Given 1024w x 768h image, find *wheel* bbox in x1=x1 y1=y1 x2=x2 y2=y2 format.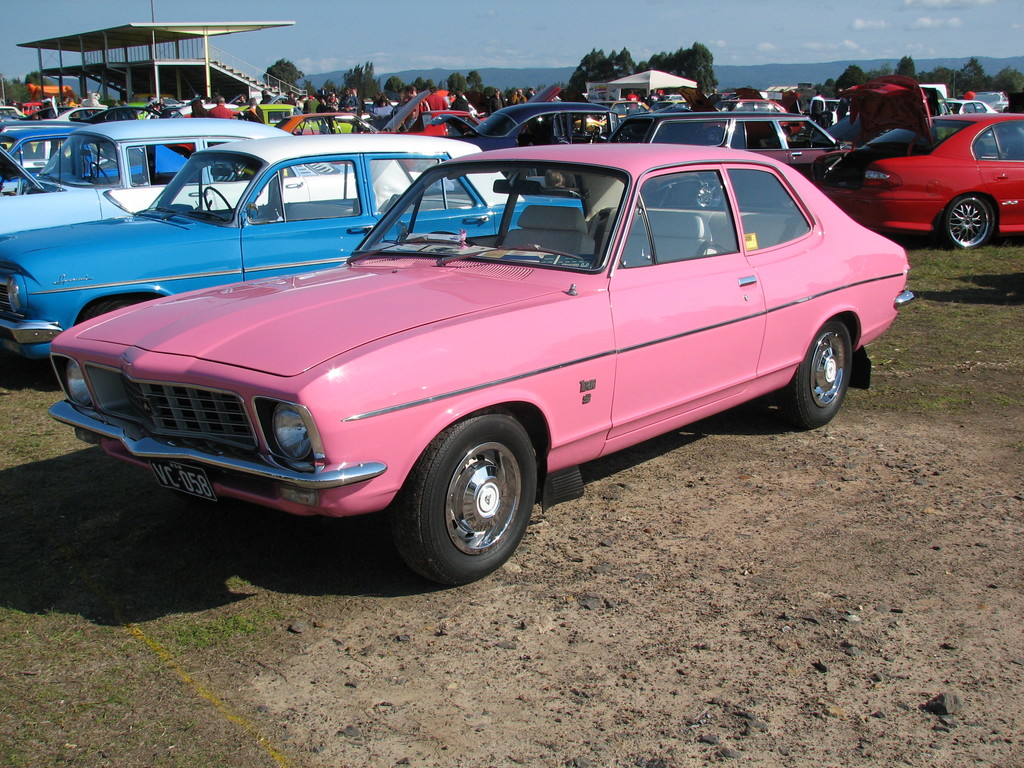
x1=945 y1=192 x2=994 y2=250.
